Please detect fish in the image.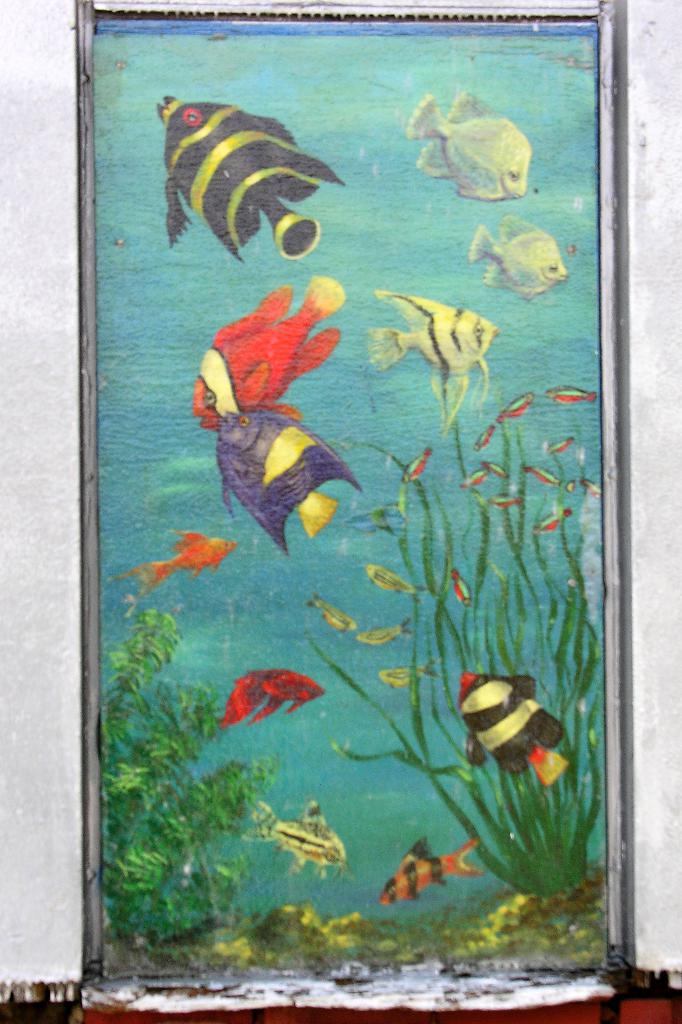
select_region(532, 509, 572, 531).
